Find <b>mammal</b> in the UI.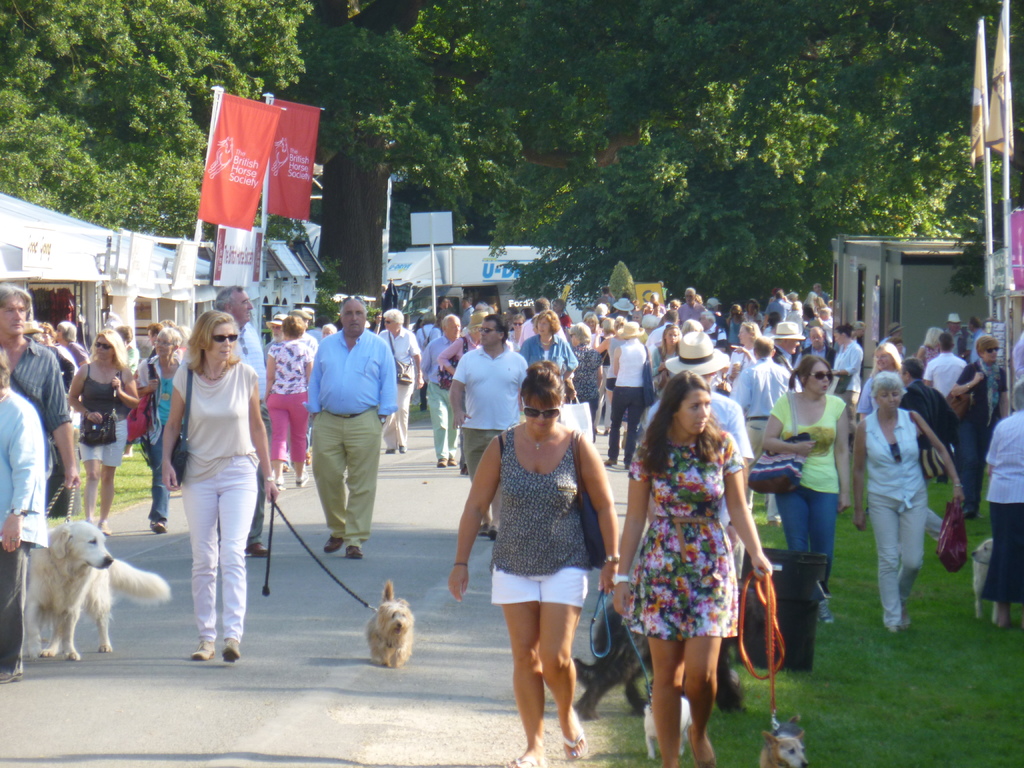
UI element at <region>870, 358, 951, 649</region>.
